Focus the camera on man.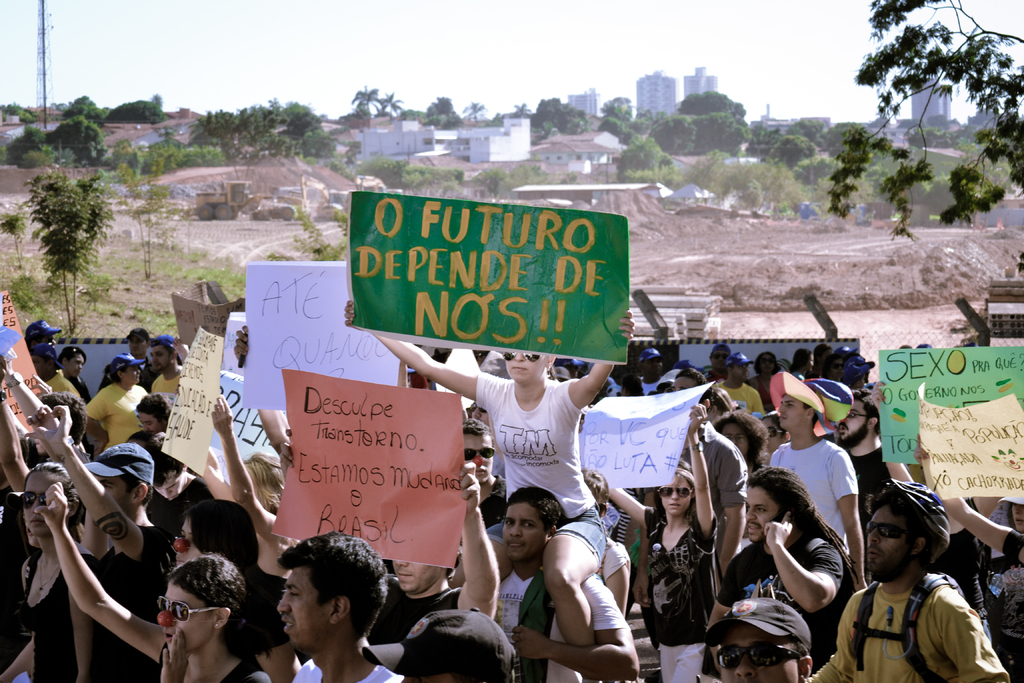
Focus region: pyautogui.locateOnScreen(30, 343, 79, 399).
